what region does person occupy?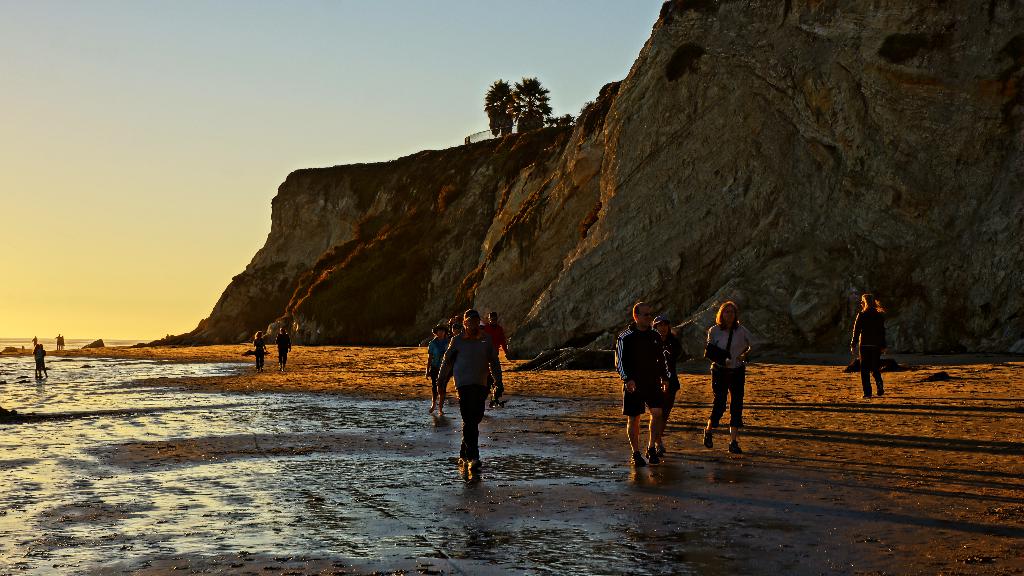
253,331,269,374.
